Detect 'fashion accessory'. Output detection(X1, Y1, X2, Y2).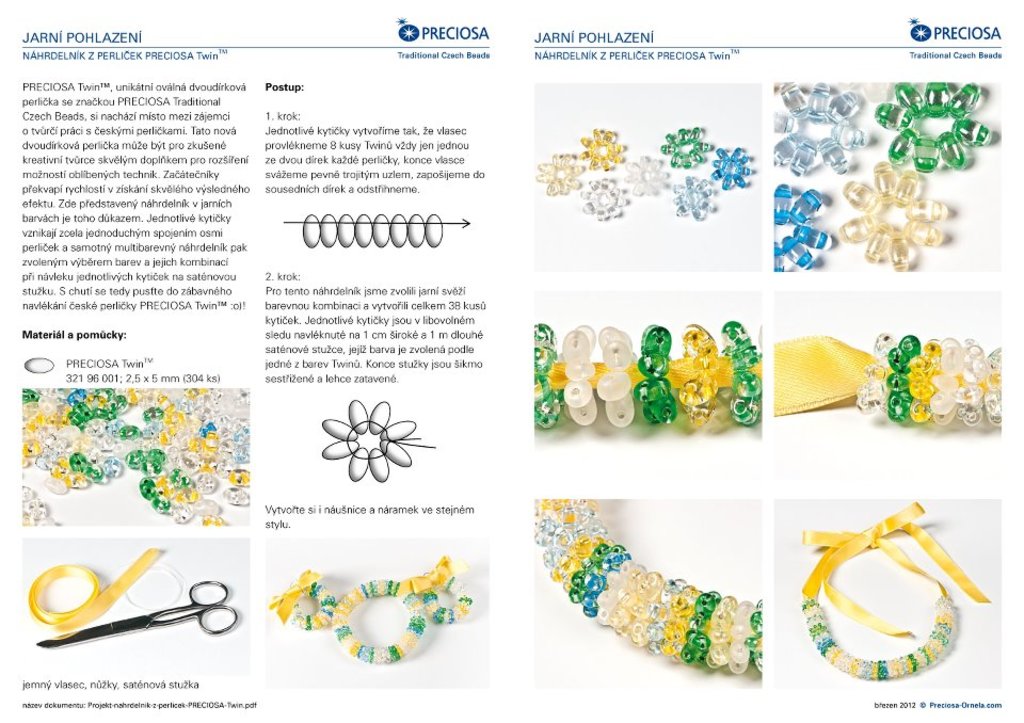
detection(581, 178, 626, 220).
